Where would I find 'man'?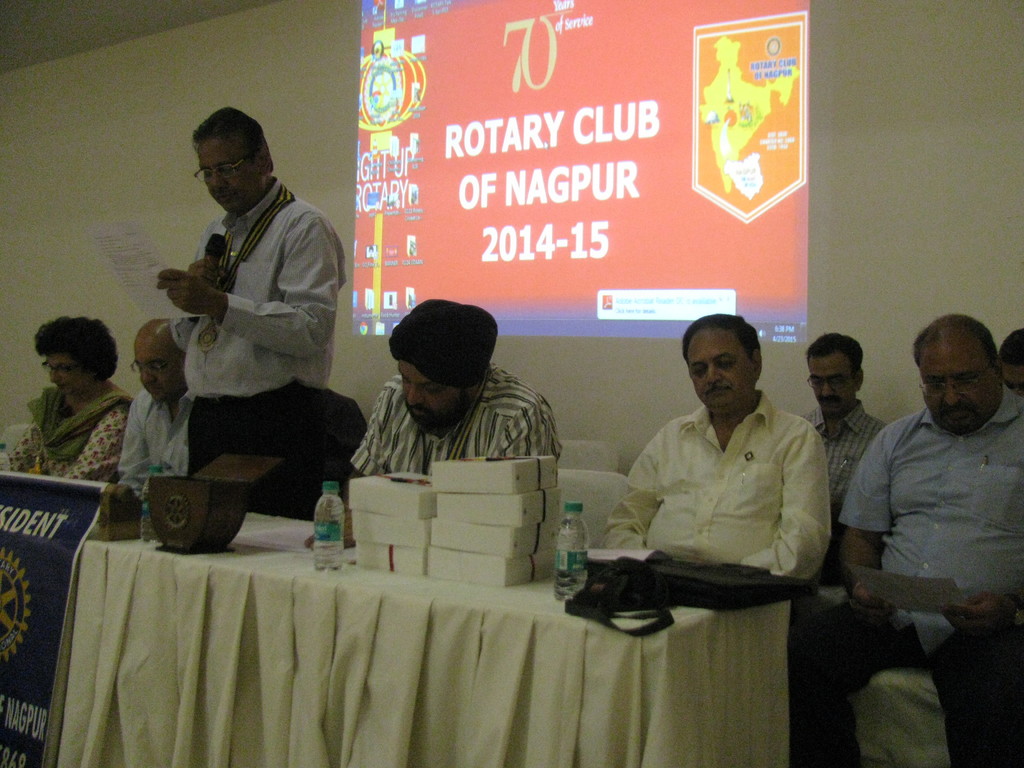
At 344:294:564:493.
